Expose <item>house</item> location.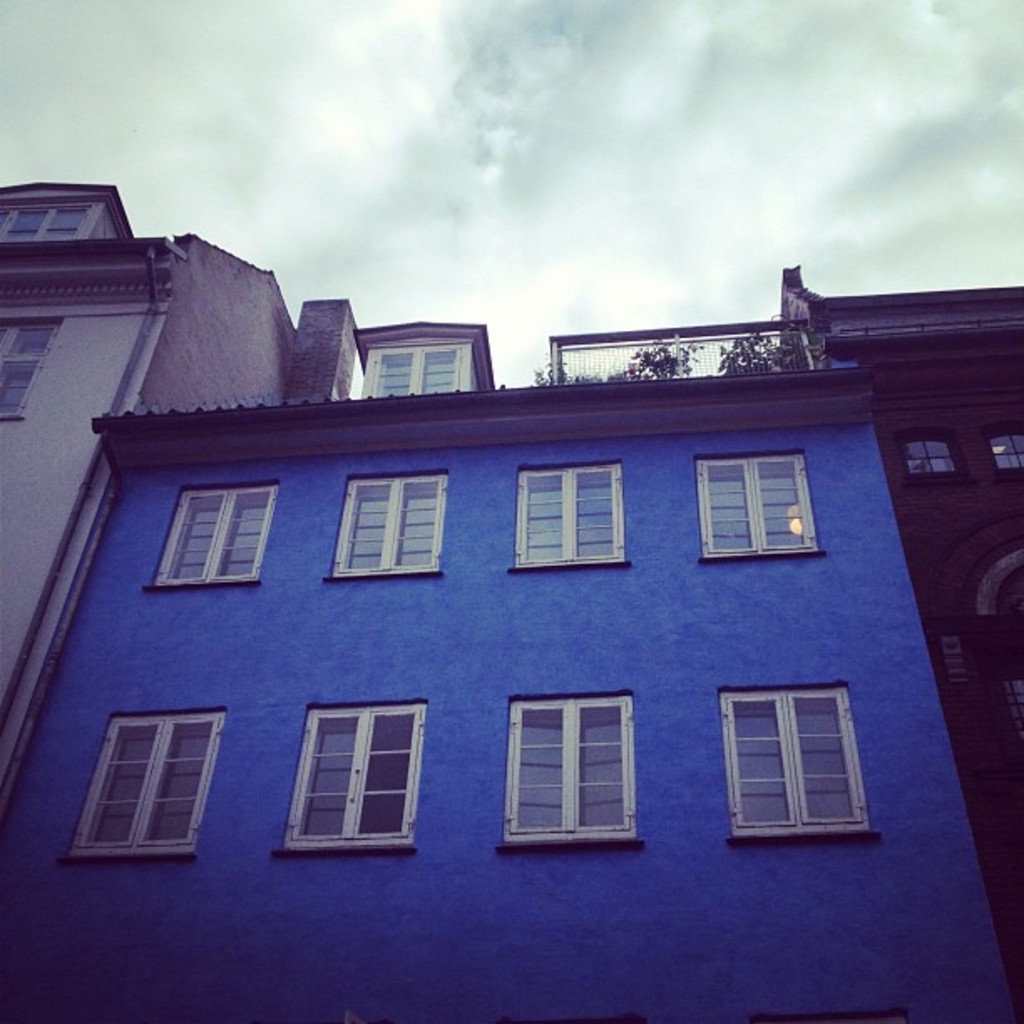
Exposed at (0, 171, 1022, 1022).
